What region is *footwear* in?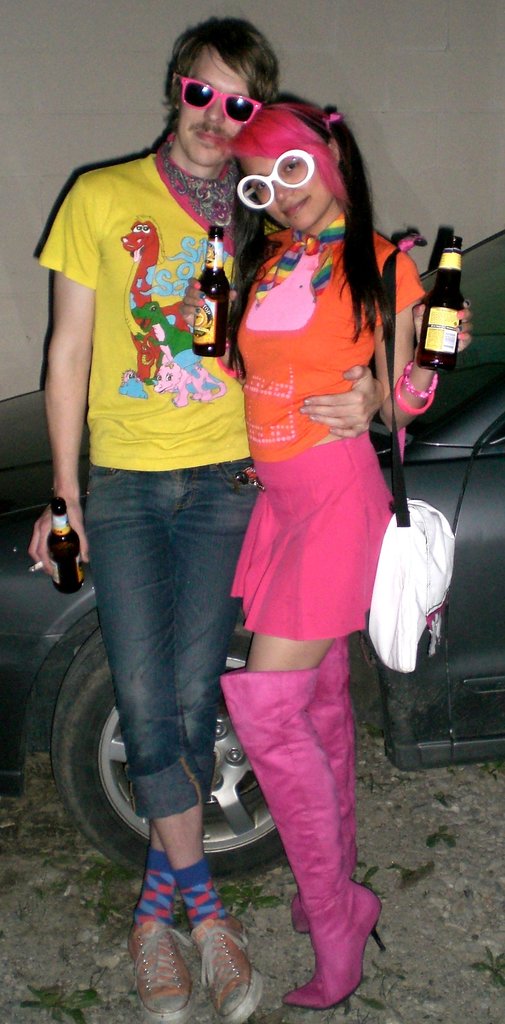
pyautogui.locateOnScreen(127, 916, 194, 1019).
